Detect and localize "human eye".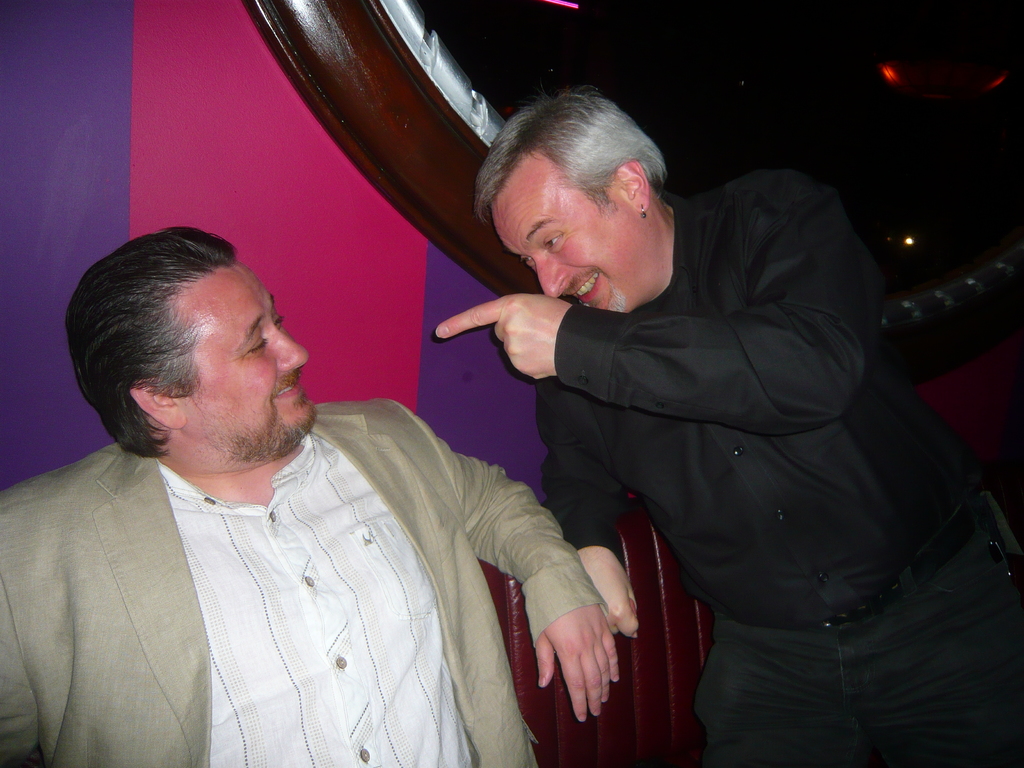
Localized at (left=518, top=259, right=531, bottom=268).
